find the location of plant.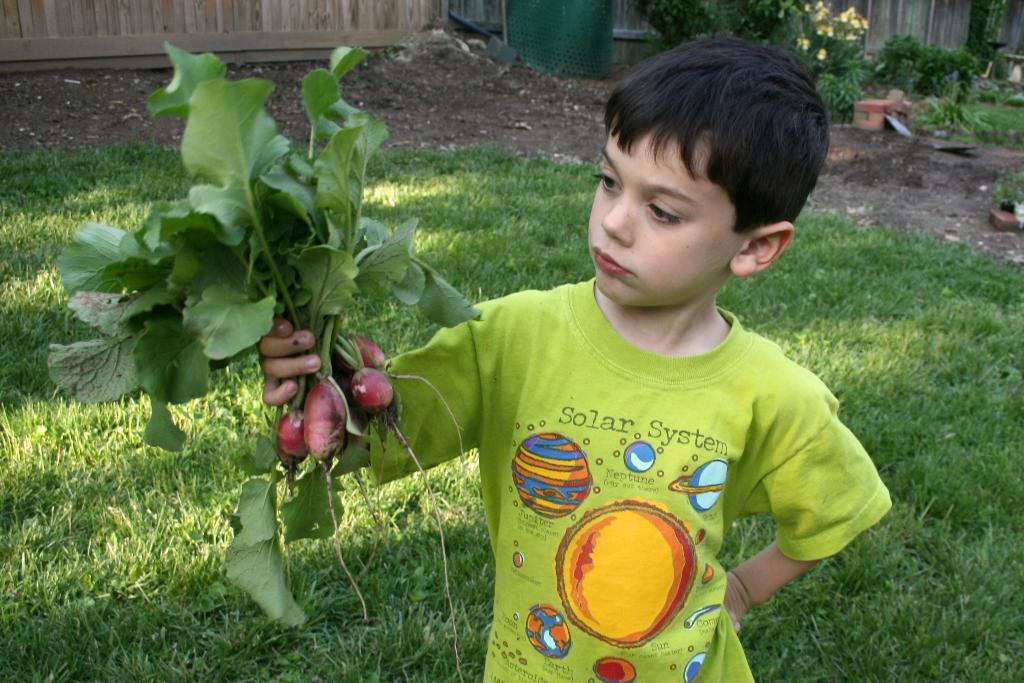
Location: [left=770, top=0, right=877, bottom=87].
